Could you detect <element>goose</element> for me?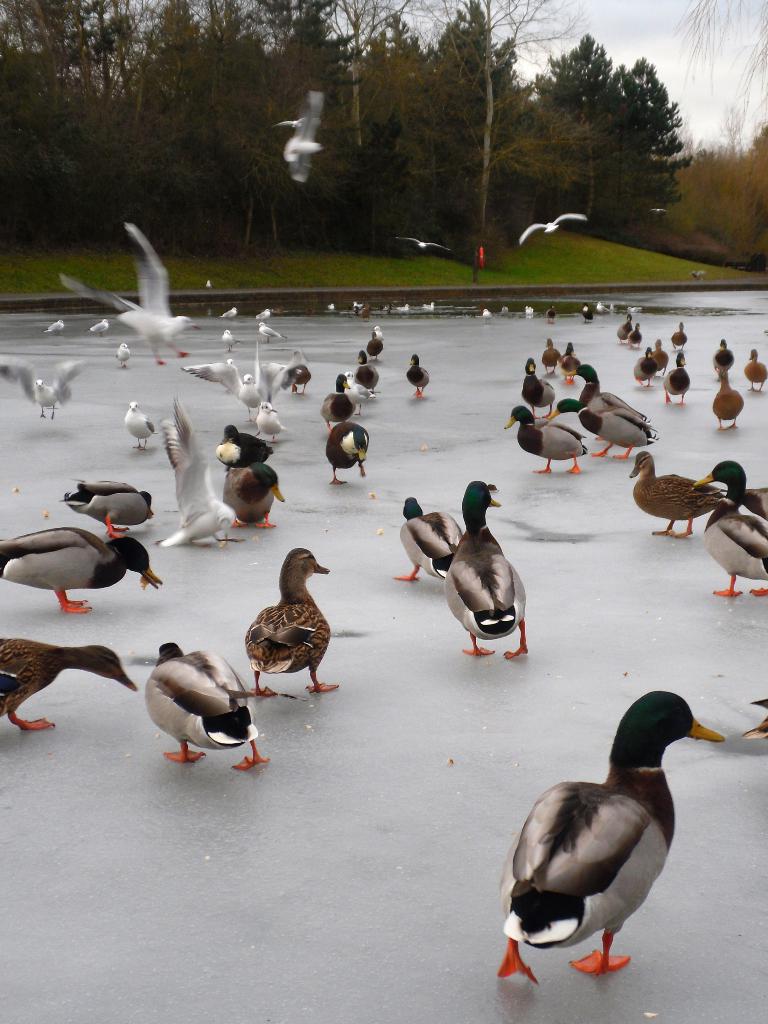
Detection result: {"left": 396, "top": 494, "right": 461, "bottom": 581}.
